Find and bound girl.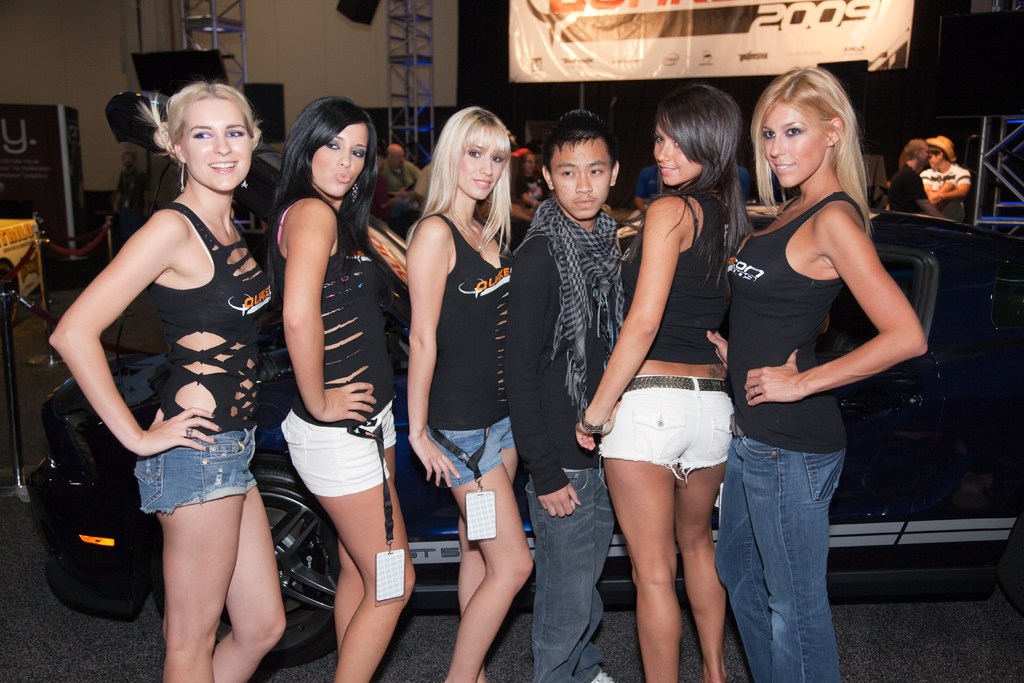
Bound: [710,68,928,681].
